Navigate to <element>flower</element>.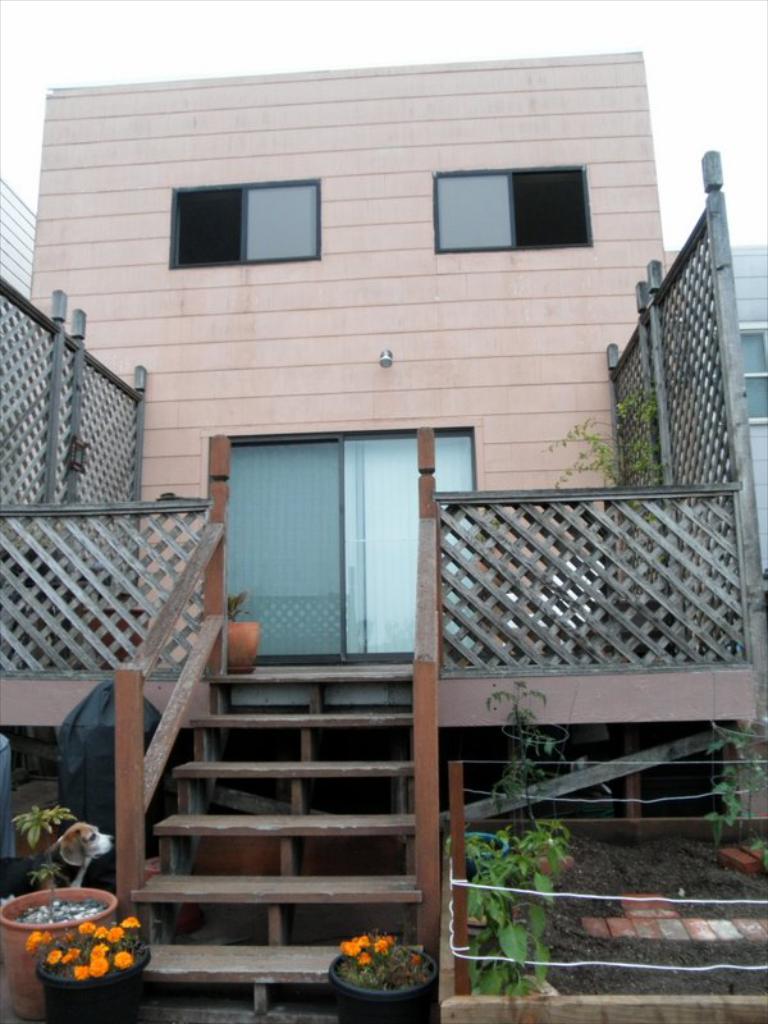
Navigation target: 76,922,95,934.
